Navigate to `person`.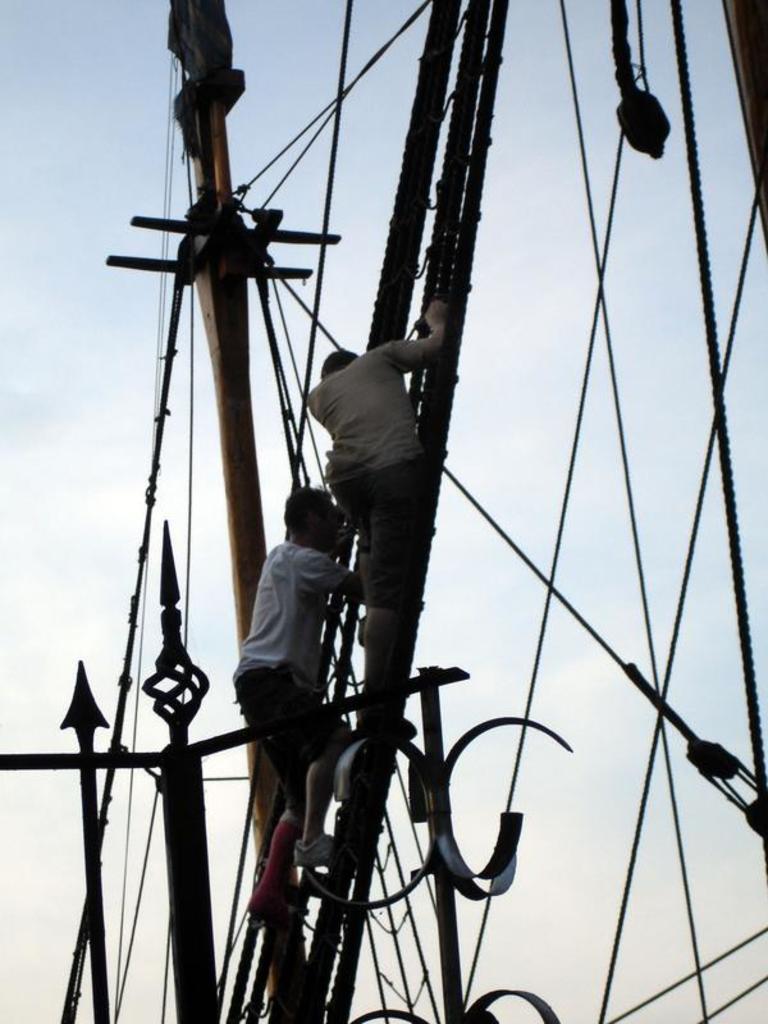
Navigation target: [227,484,374,872].
